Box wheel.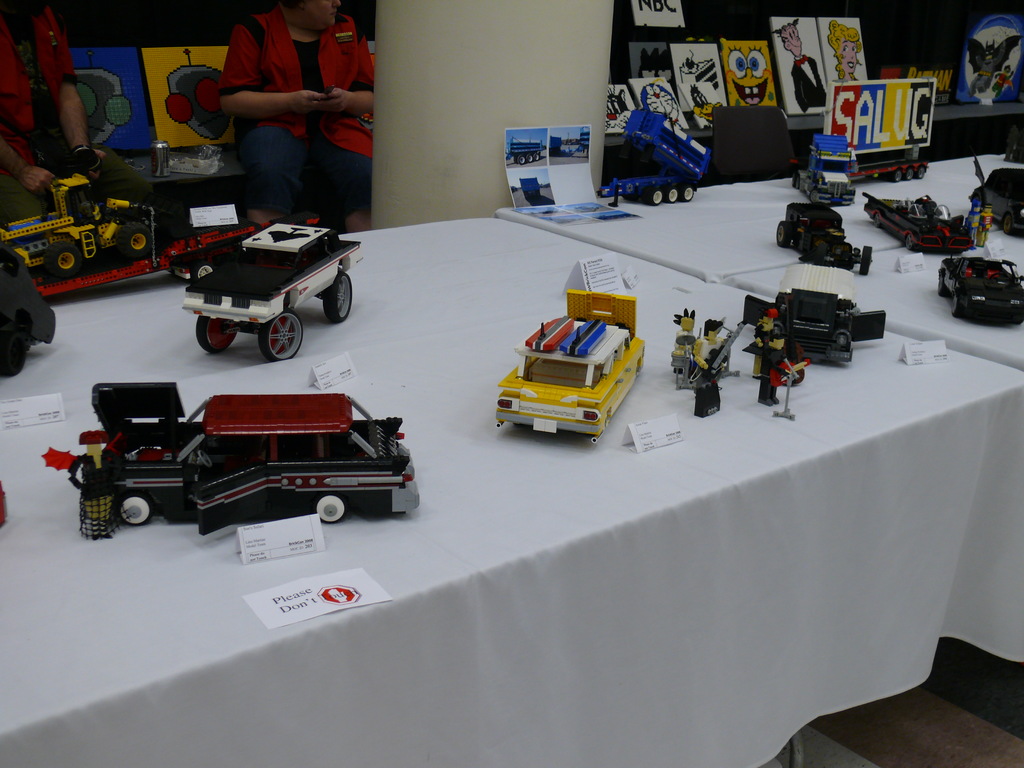
Rect(195, 264, 214, 280).
